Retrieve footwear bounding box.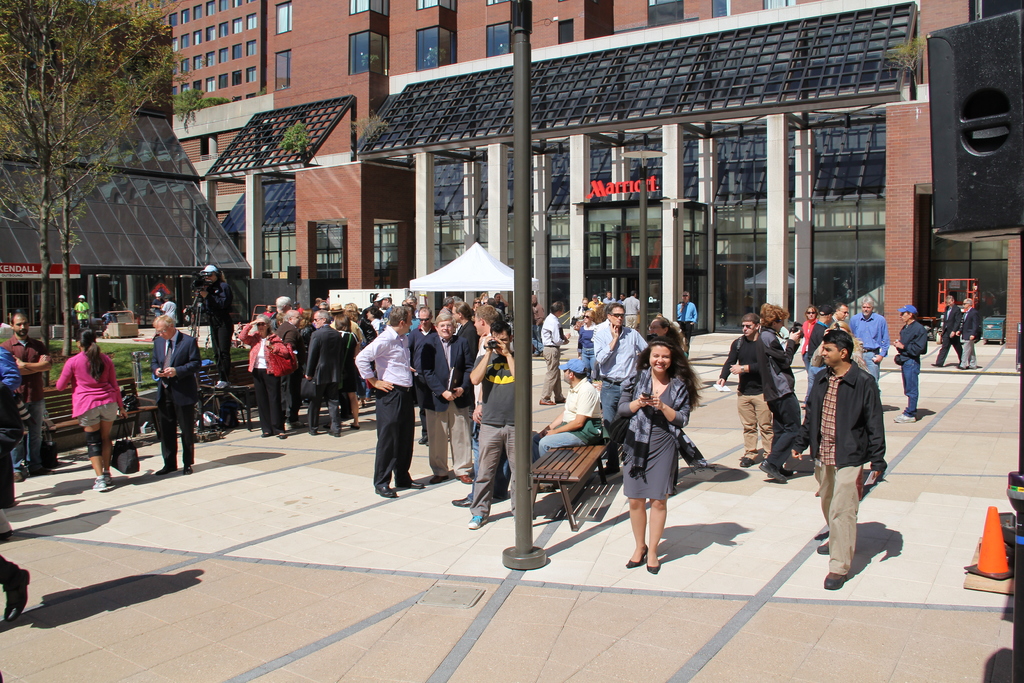
Bounding box: BBox(419, 431, 428, 442).
